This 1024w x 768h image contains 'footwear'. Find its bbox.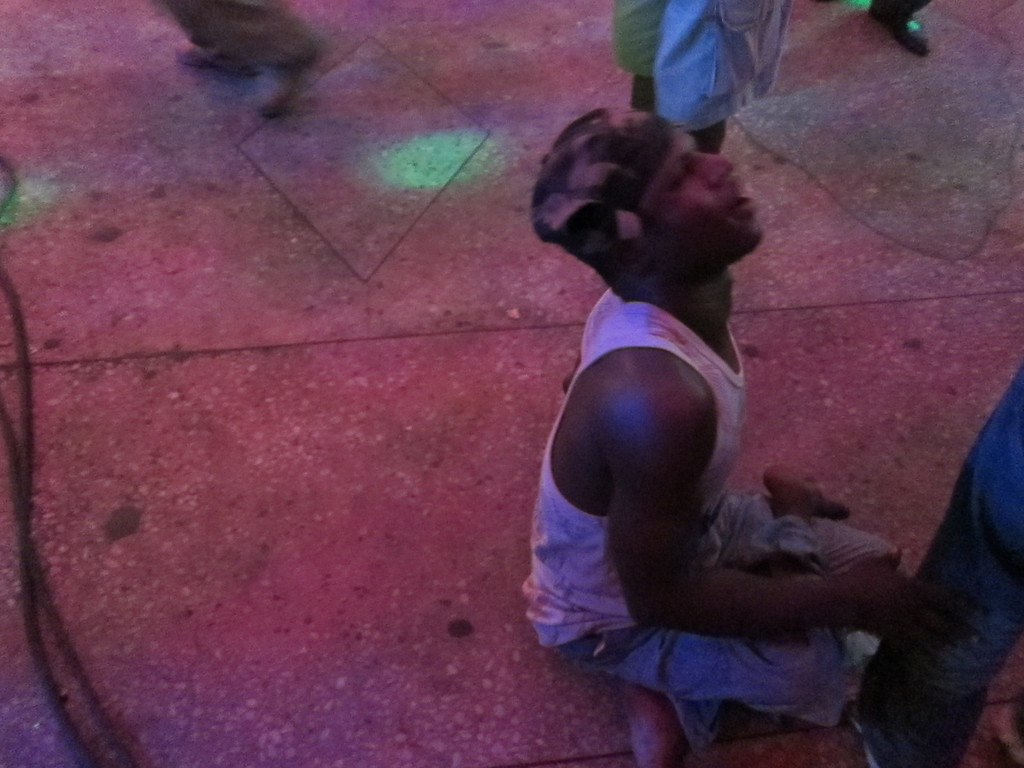
left=255, top=33, right=327, bottom=122.
